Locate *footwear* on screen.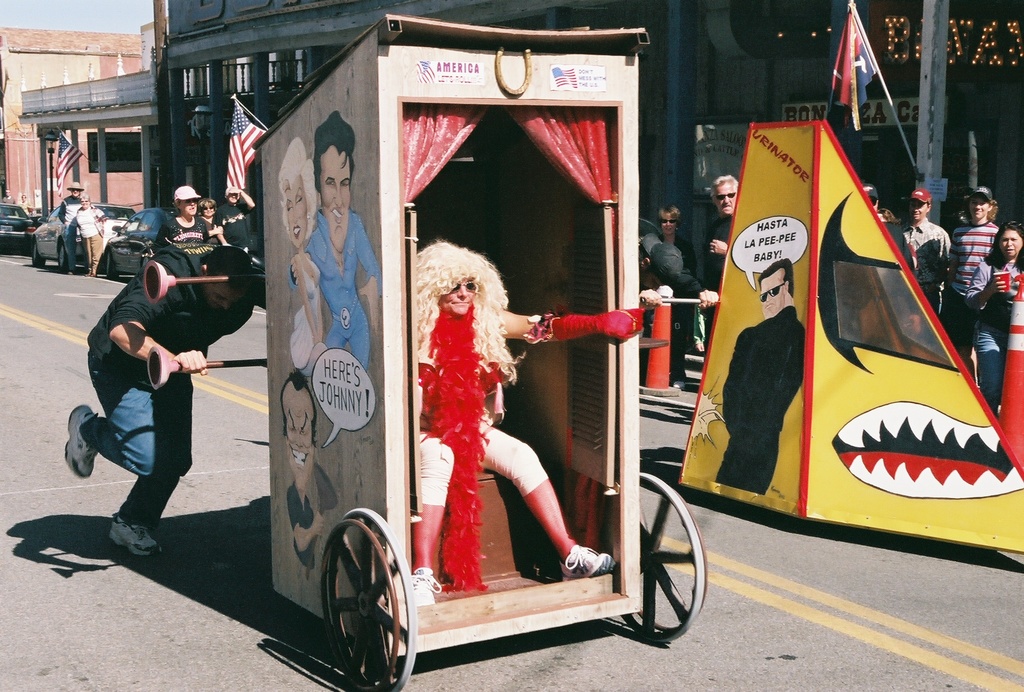
On screen at bbox=[557, 540, 611, 581].
